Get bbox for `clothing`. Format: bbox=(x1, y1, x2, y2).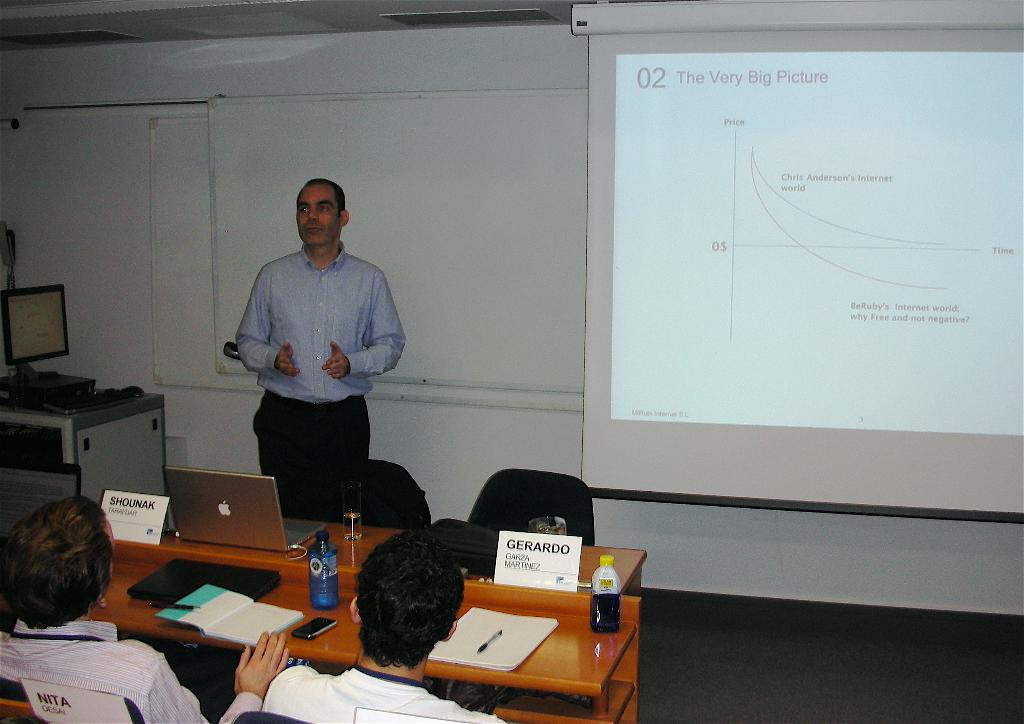
bbox=(264, 656, 516, 723).
